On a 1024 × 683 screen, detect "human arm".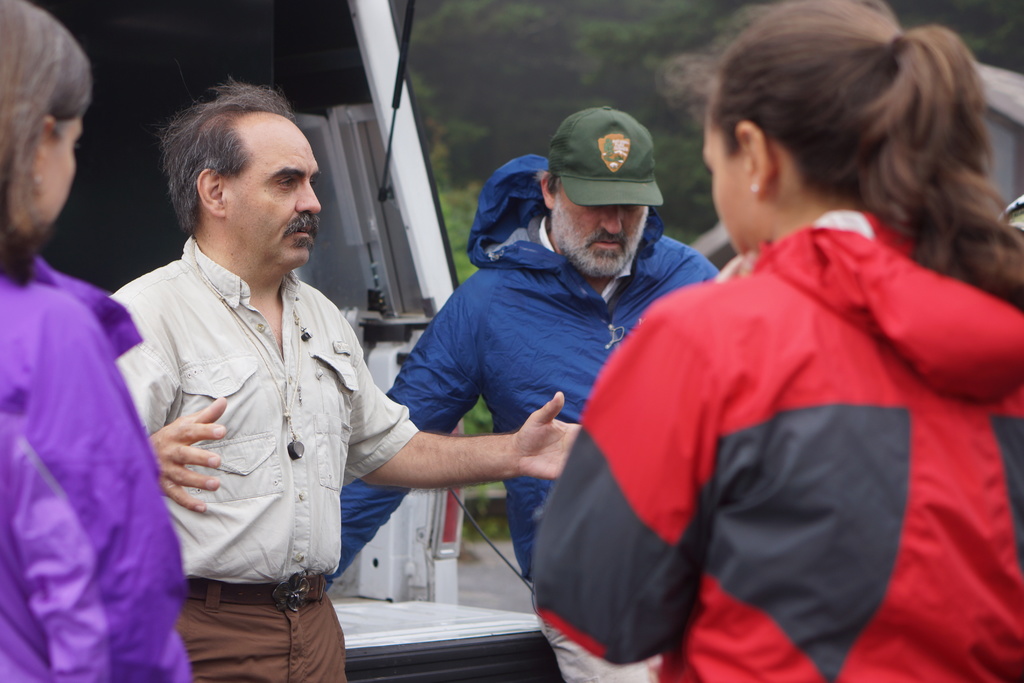
pyautogui.locateOnScreen(18, 317, 196, 682).
